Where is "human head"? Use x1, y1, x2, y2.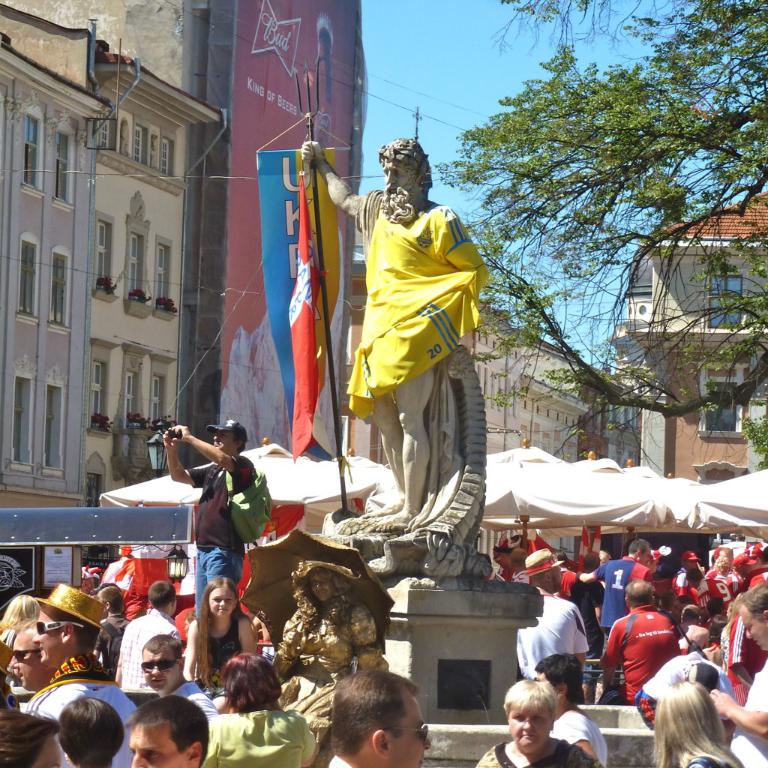
0, 678, 20, 714.
